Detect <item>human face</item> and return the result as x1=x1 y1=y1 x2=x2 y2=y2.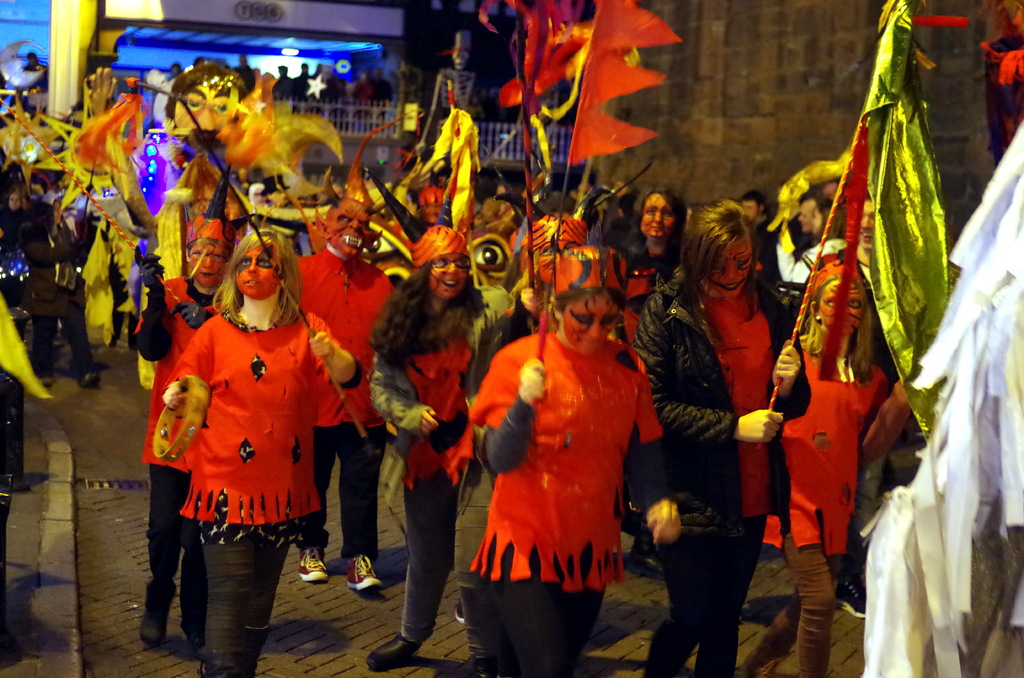
x1=561 y1=295 x2=616 y2=355.
